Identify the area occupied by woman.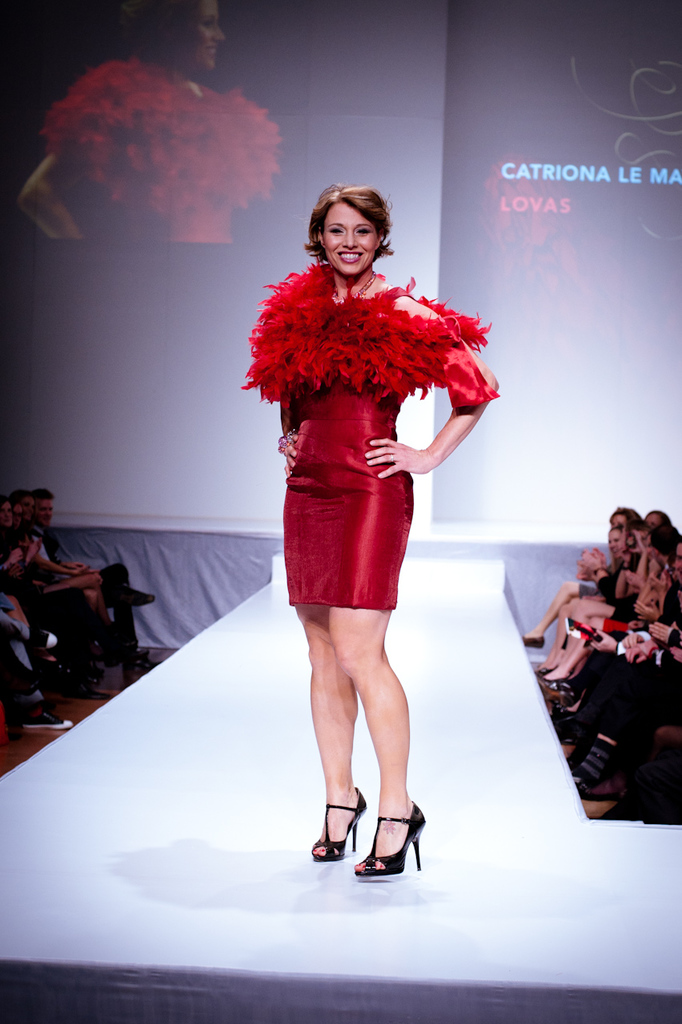
Area: bbox(230, 177, 487, 875).
